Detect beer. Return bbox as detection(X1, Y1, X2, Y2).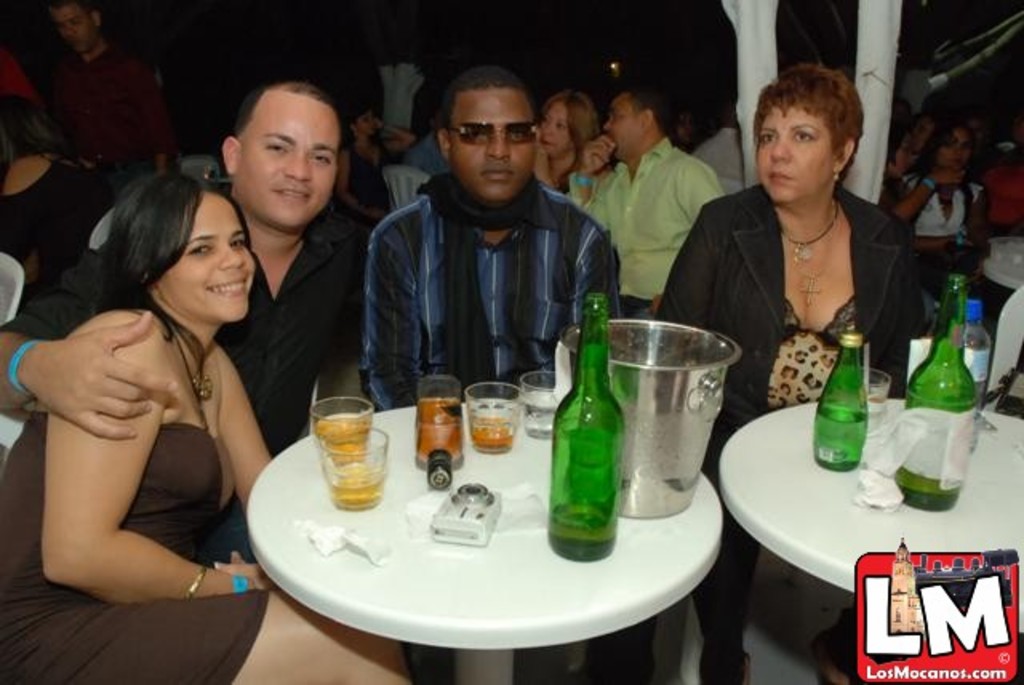
detection(304, 394, 384, 475).
